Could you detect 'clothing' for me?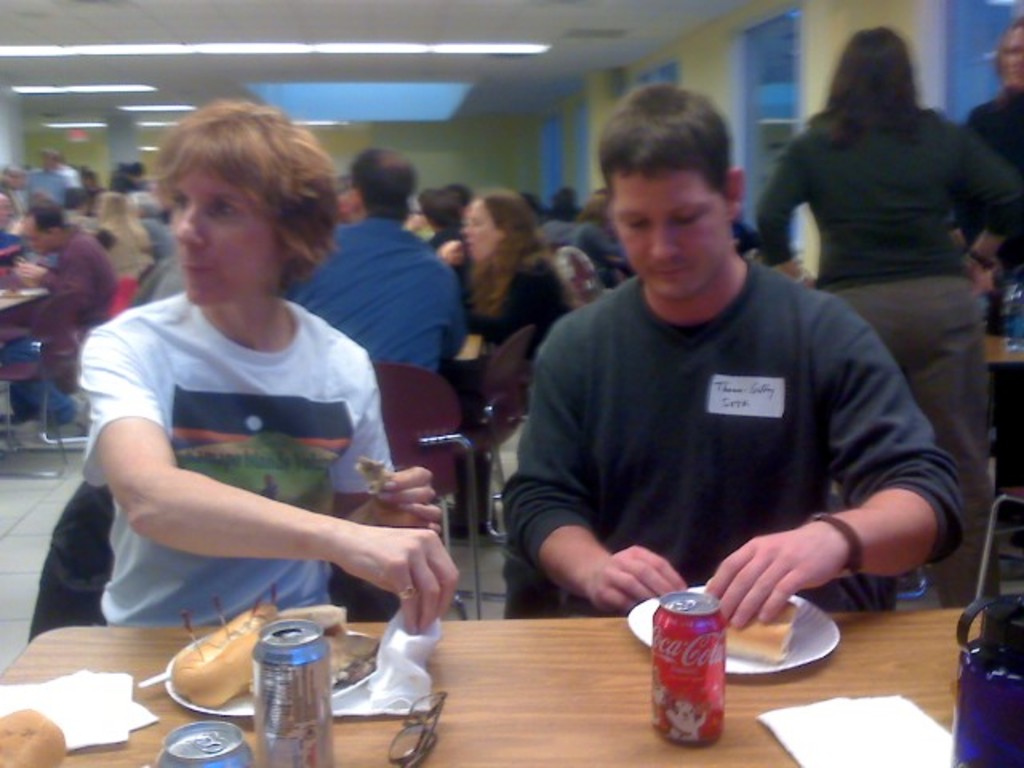
Detection result: [left=960, top=86, right=1022, bottom=493].
